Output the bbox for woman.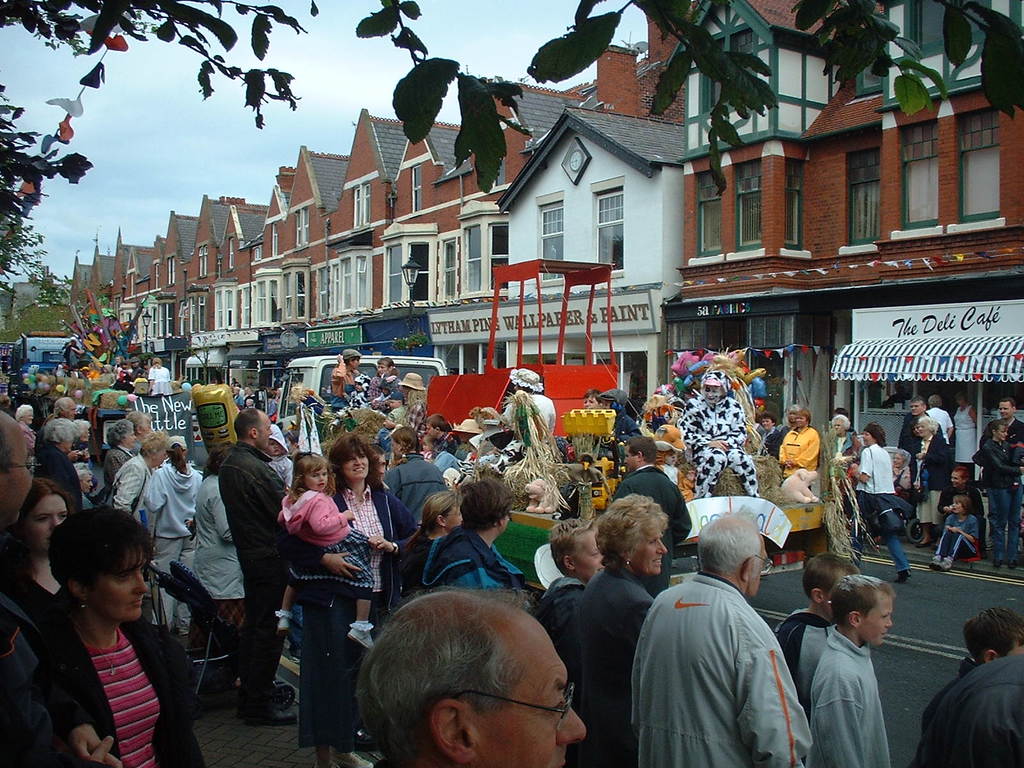
(x1=979, y1=419, x2=1023, y2=566).
